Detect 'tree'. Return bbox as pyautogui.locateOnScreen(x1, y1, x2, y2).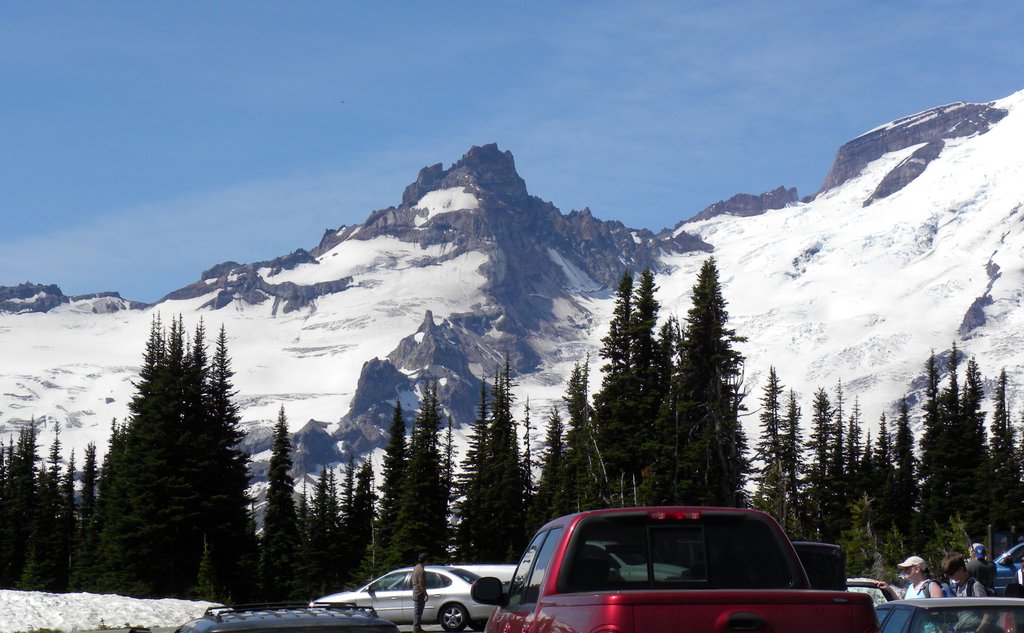
pyautogui.locateOnScreen(538, 410, 574, 518).
